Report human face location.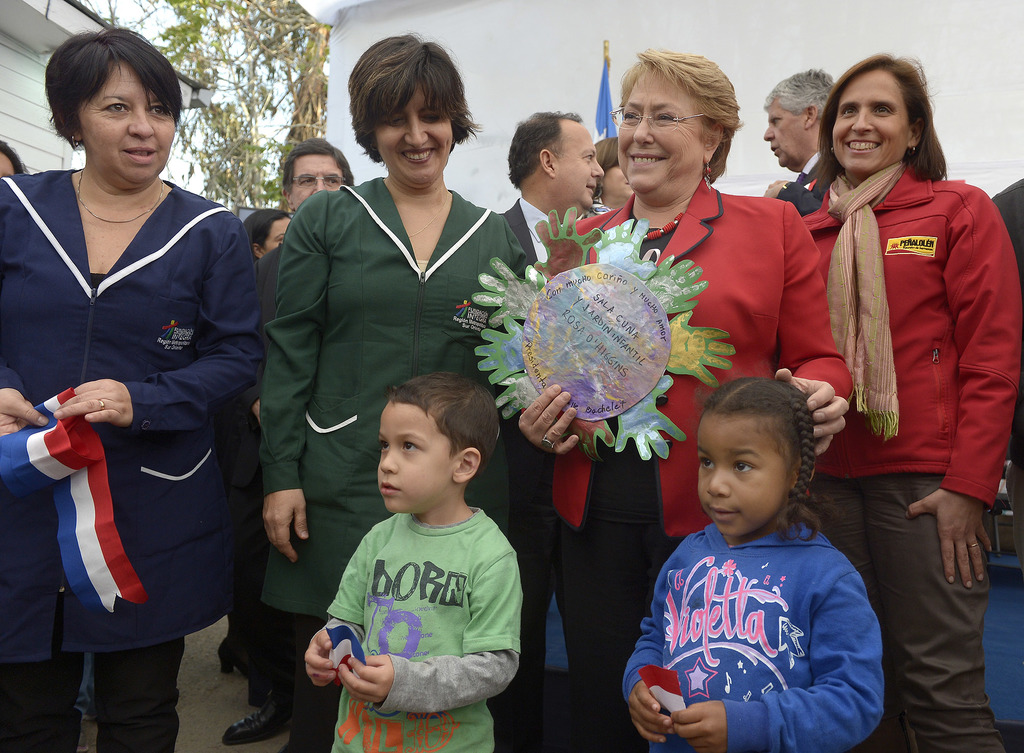
Report: bbox(73, 57, 177, 183).
